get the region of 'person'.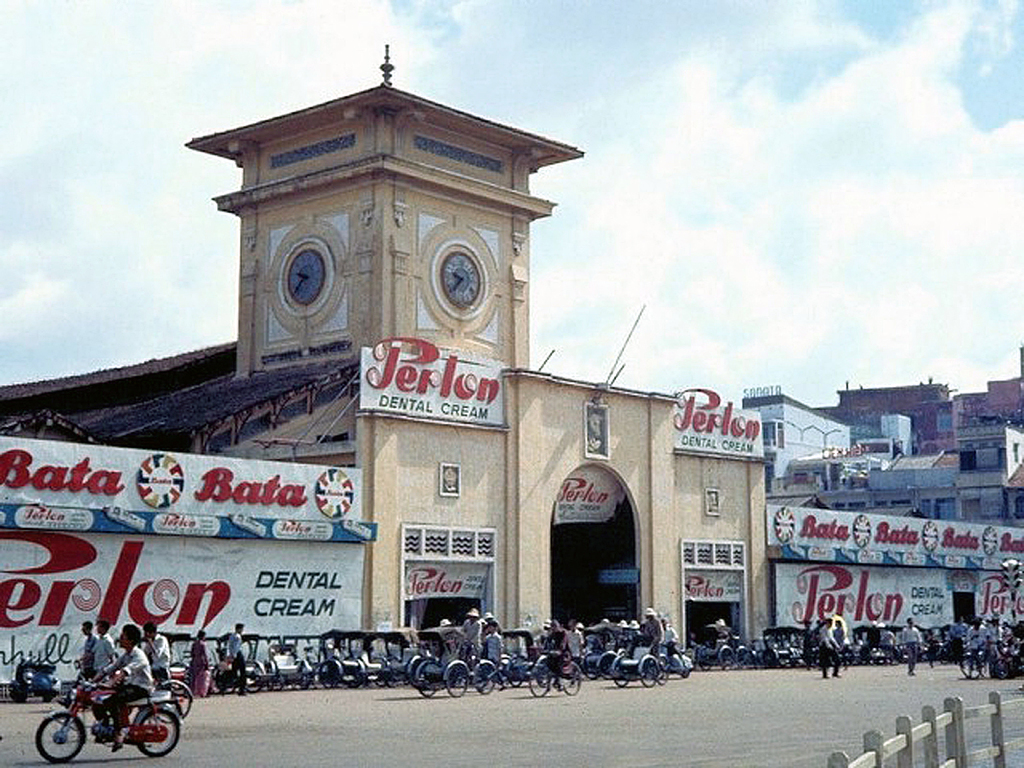
(left=80, top=626, right=101, bottom=670).
